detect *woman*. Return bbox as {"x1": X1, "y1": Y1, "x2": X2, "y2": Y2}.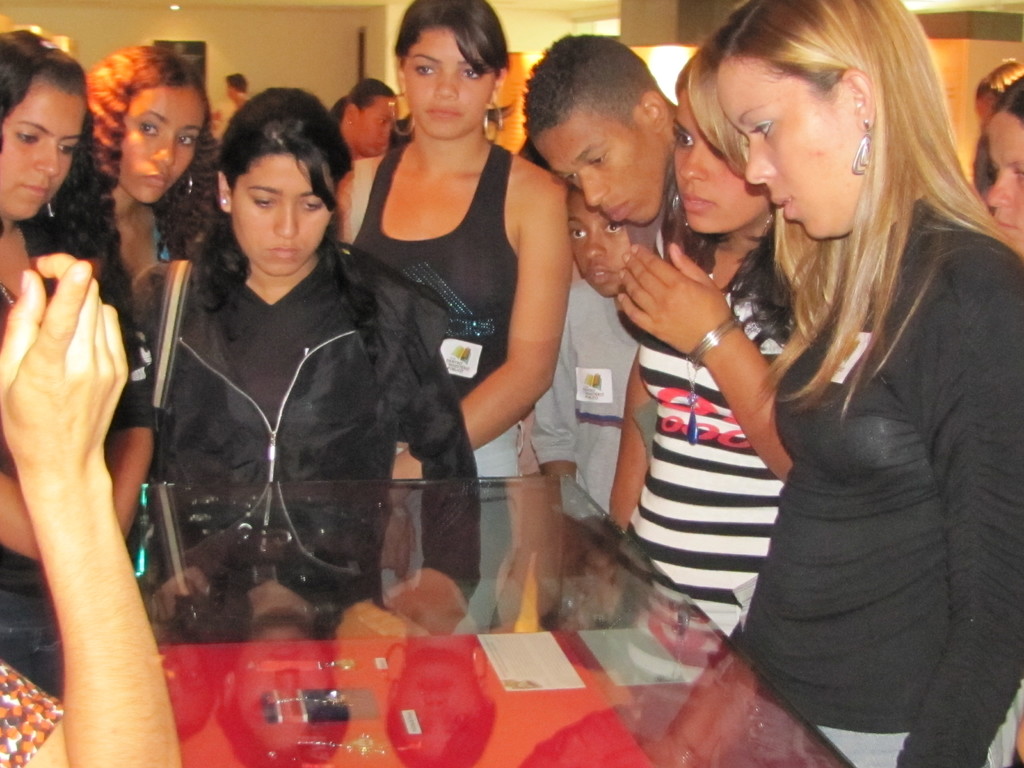
{"x1": 126, "y1": 95, "x2": 472, "y2": 644}.
